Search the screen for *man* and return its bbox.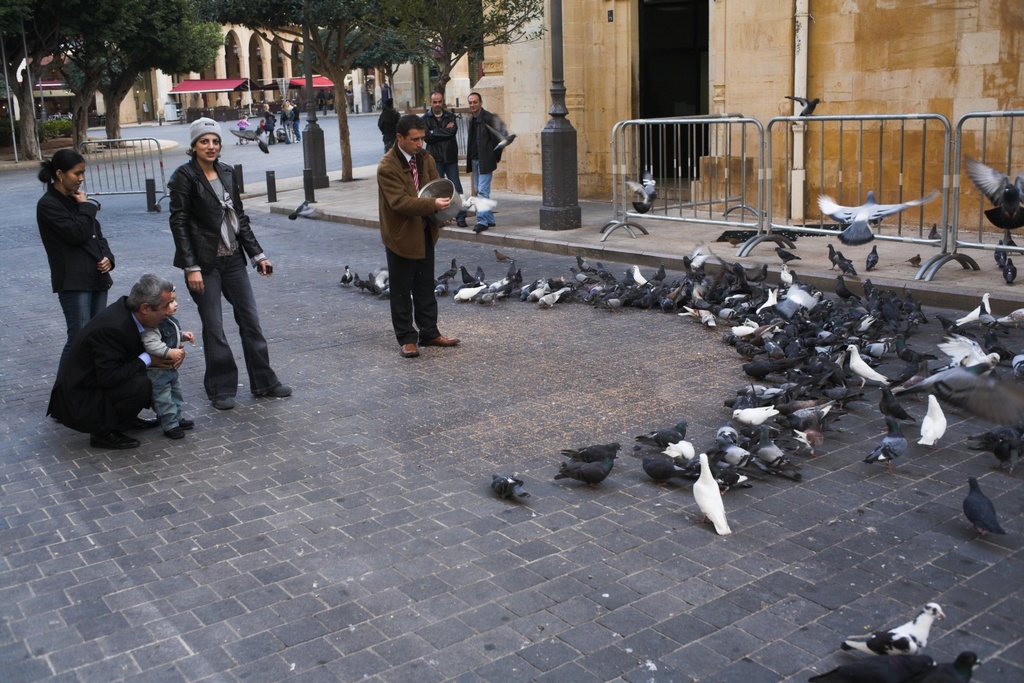
Found: 376, 114, 460, 361.
